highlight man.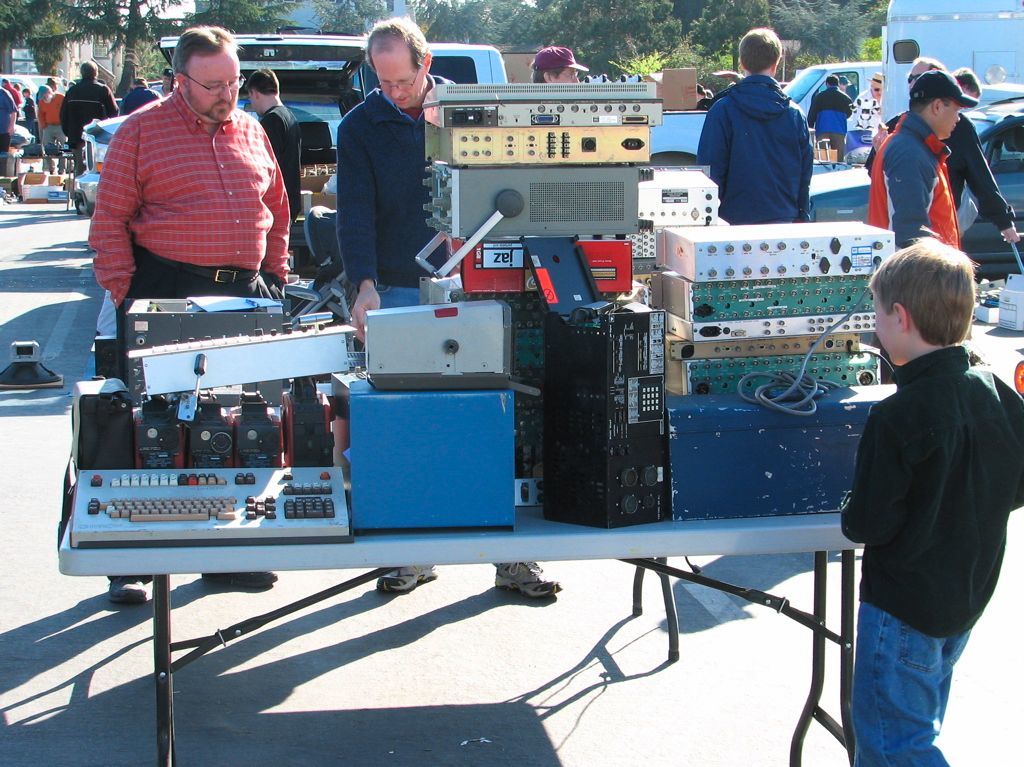
Highlighted region: (x1=860, y1=55, x2=1023, y2=246).
